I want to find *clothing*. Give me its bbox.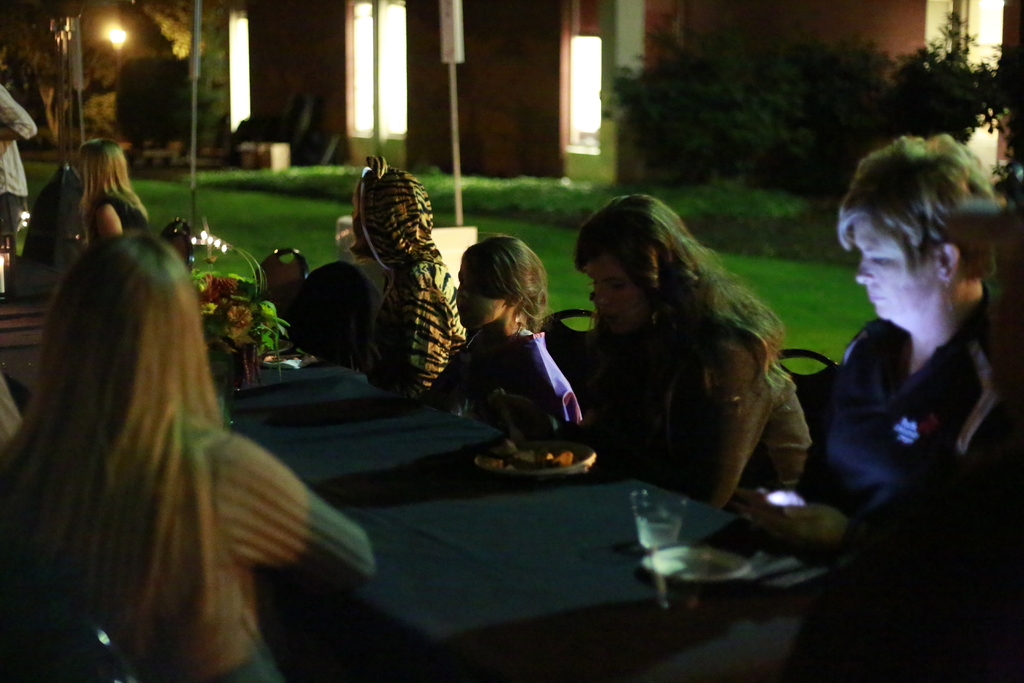
detection(364, 150, 480, 388).
